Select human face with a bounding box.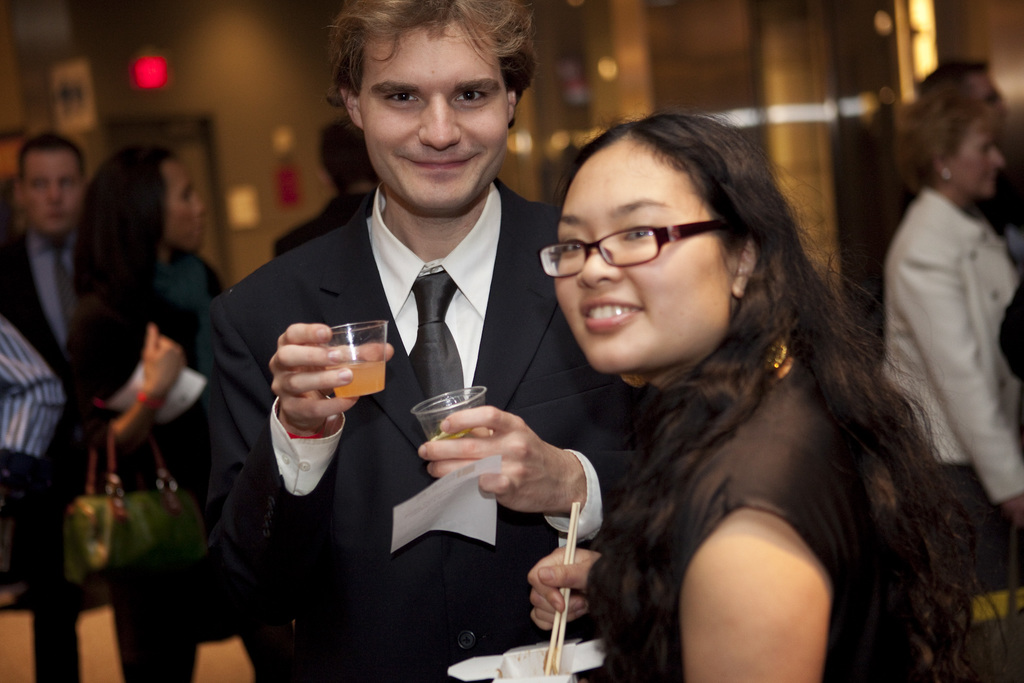
select_region(360, 13, 509, 210).
